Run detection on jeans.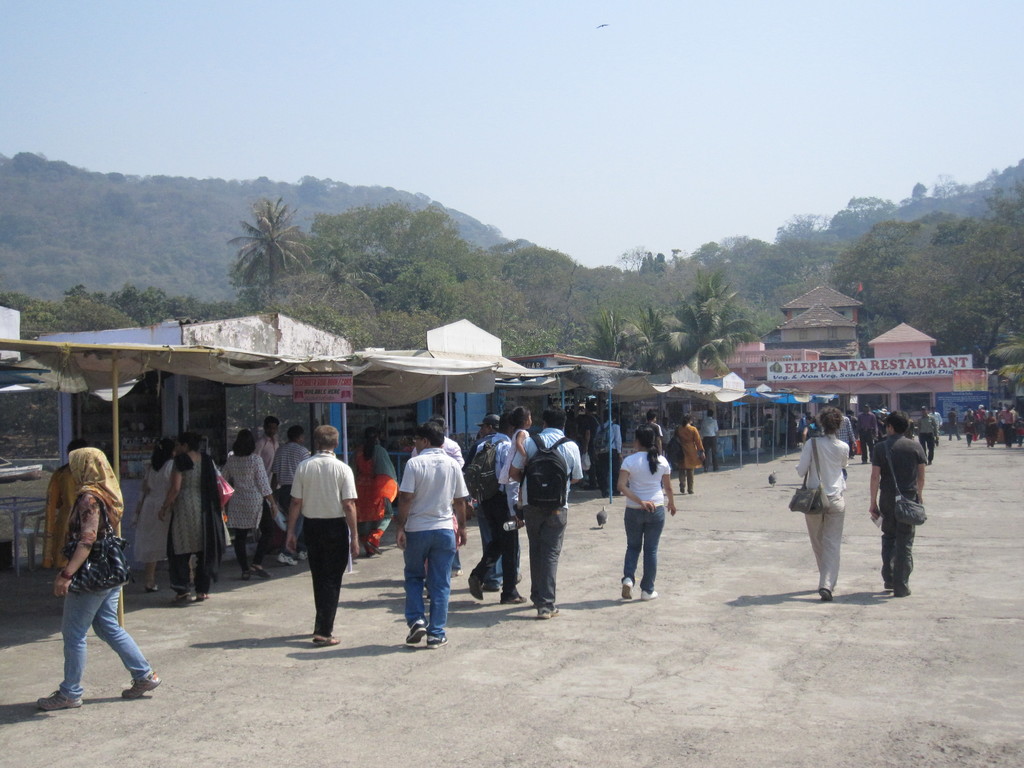
Result: detection(618, 505, 665, 593).
